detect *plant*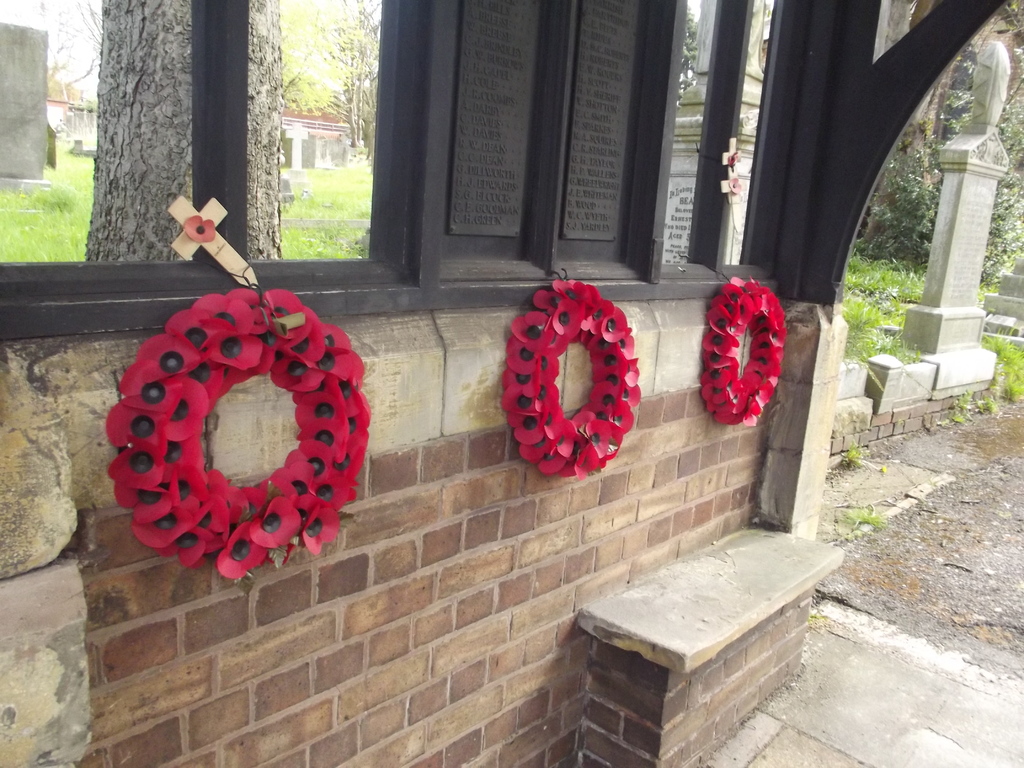
detection(977, 269, 1007, 296)
